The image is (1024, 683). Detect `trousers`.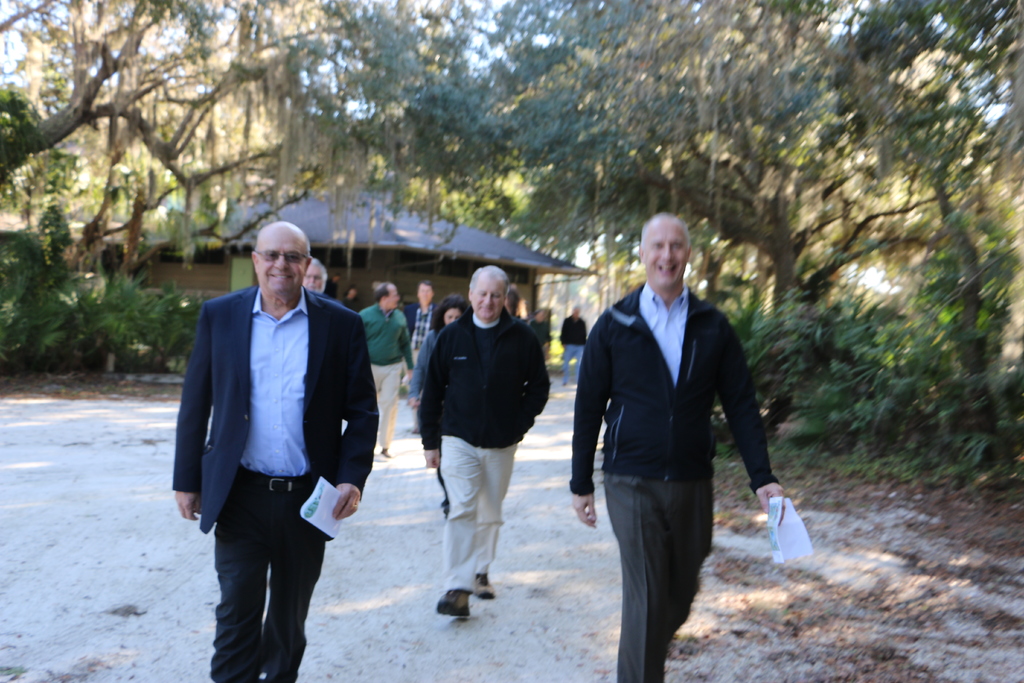
Detection: {"x1": 200, "y1": 487, "x2": 329, "y2": 657}.
